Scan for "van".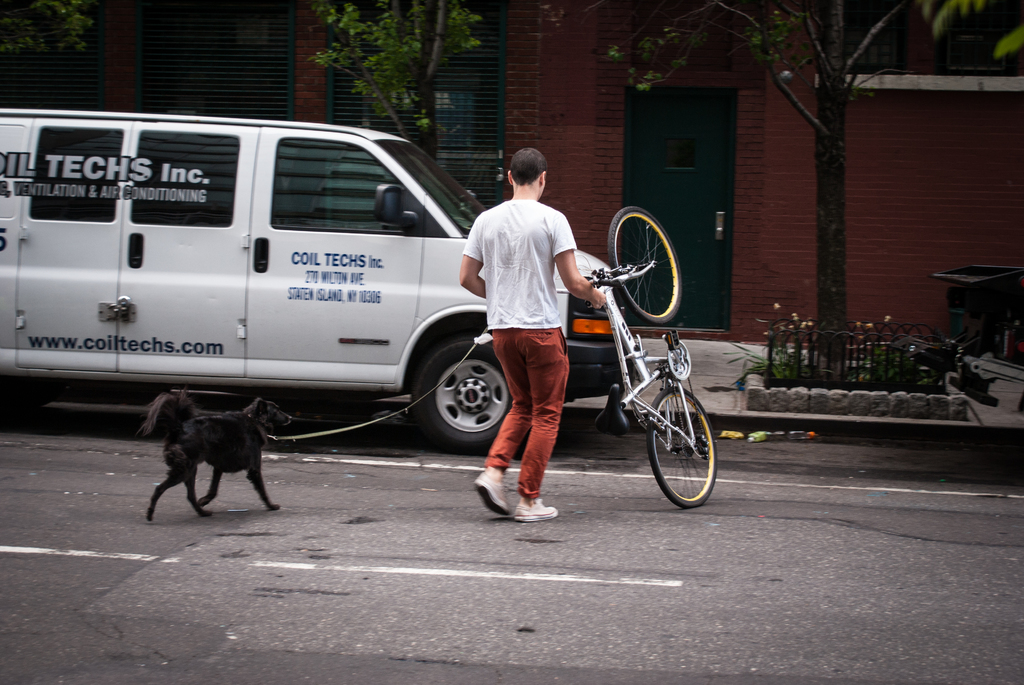
Scan result: 0,109,640,461.
